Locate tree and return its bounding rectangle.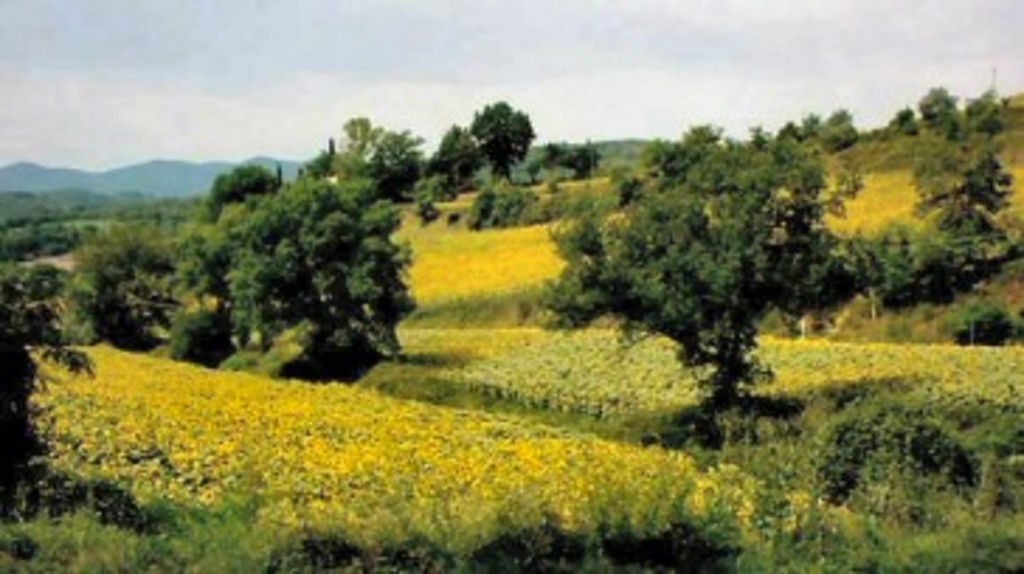
crop(191, 144, 281, 222).
